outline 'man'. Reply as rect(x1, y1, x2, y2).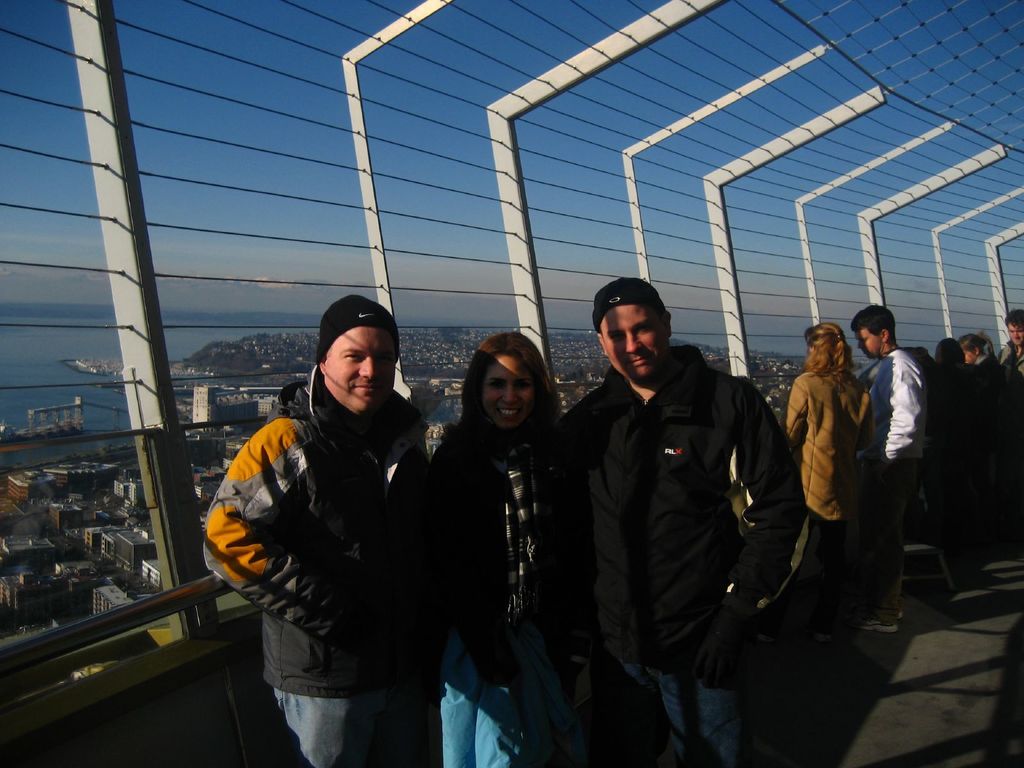
rect(198, 289, 449, 767).
